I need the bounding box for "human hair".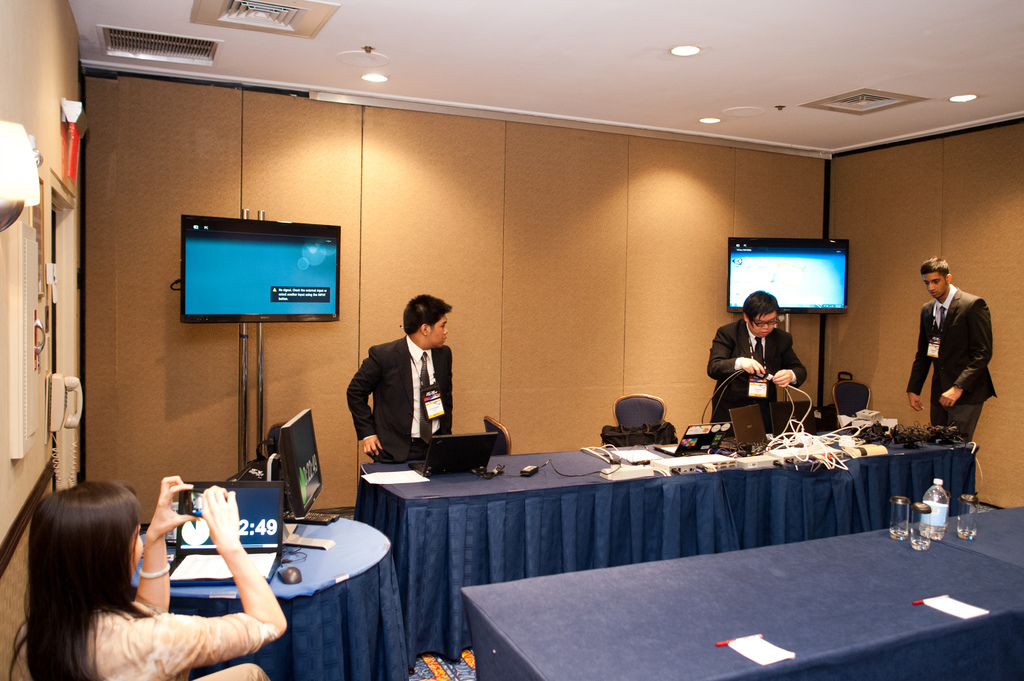
Here it is: 405 294 452 336.
